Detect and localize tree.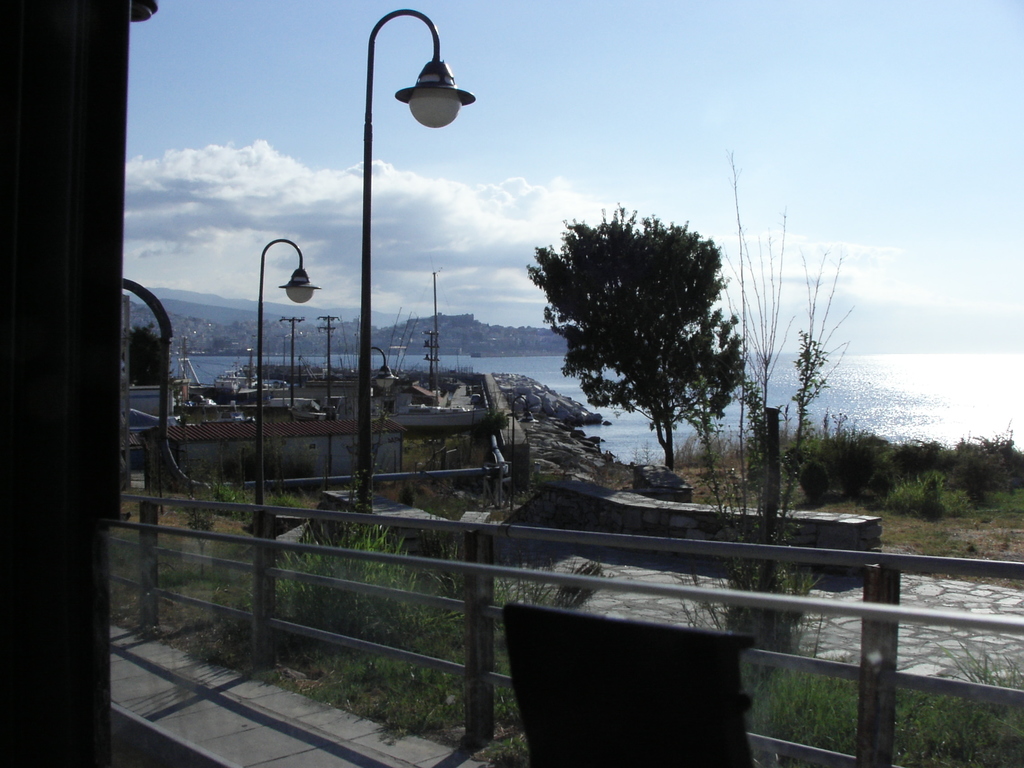
Localized at bbox(516, 188, 759, 496).
